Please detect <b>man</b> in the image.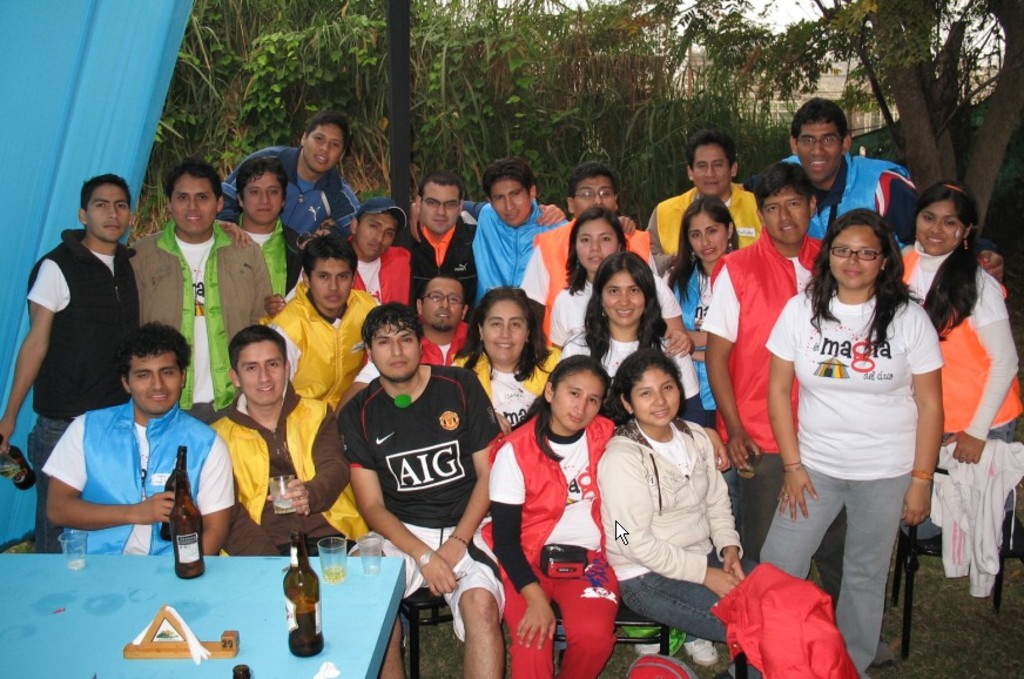
403,172,483,290.
